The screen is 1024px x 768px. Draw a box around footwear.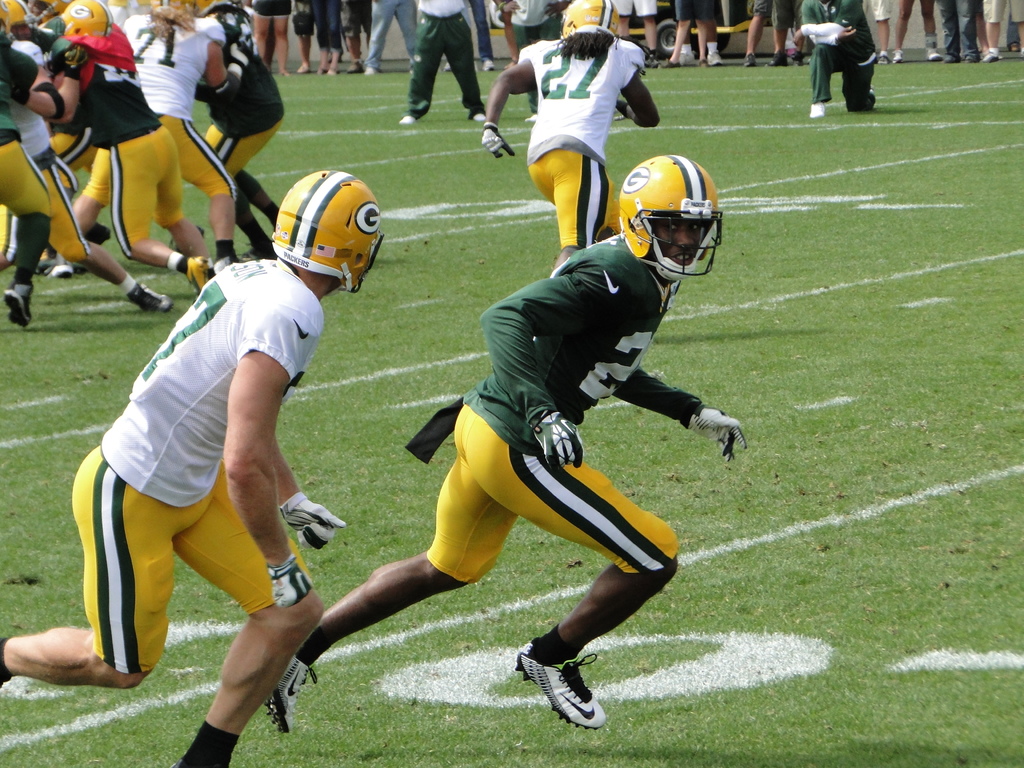
[806,99,831,120].
